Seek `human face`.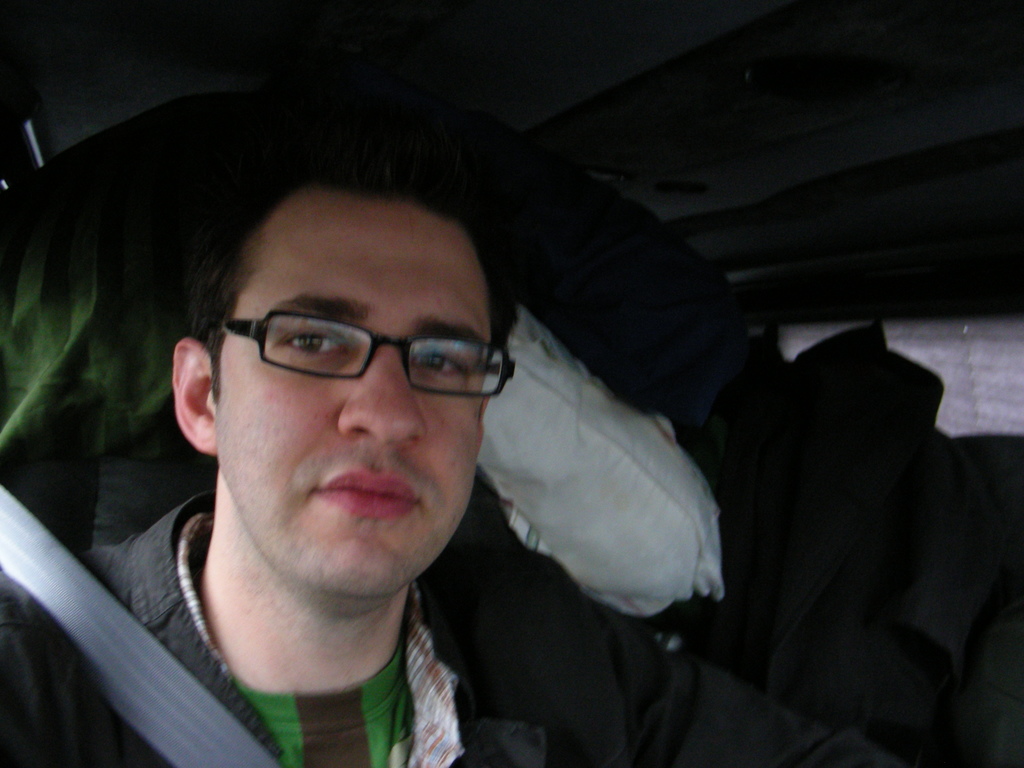
208 203 495 588.
